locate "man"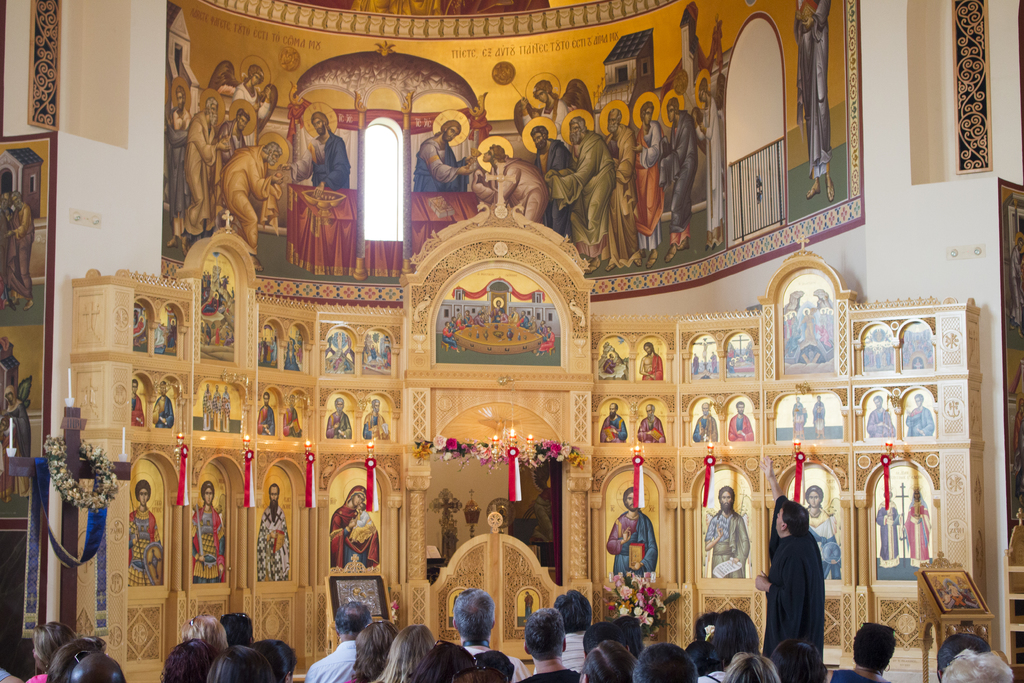
select_region(639, 340, 664, 377)
